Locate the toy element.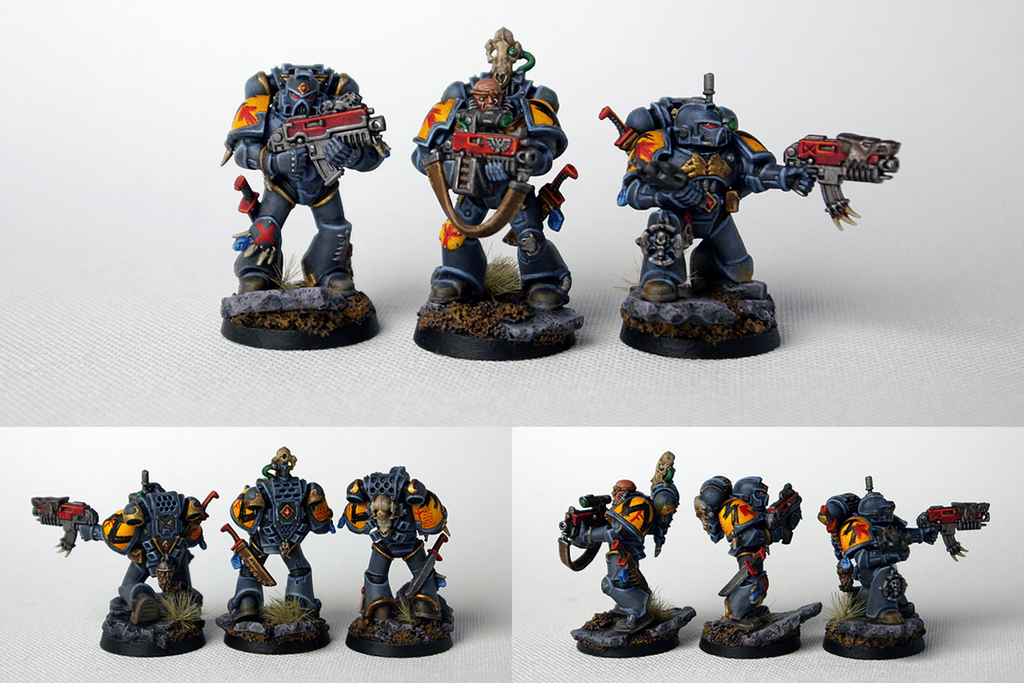
Element bbox: (left=333, top=468, right=455, bottom=653).
